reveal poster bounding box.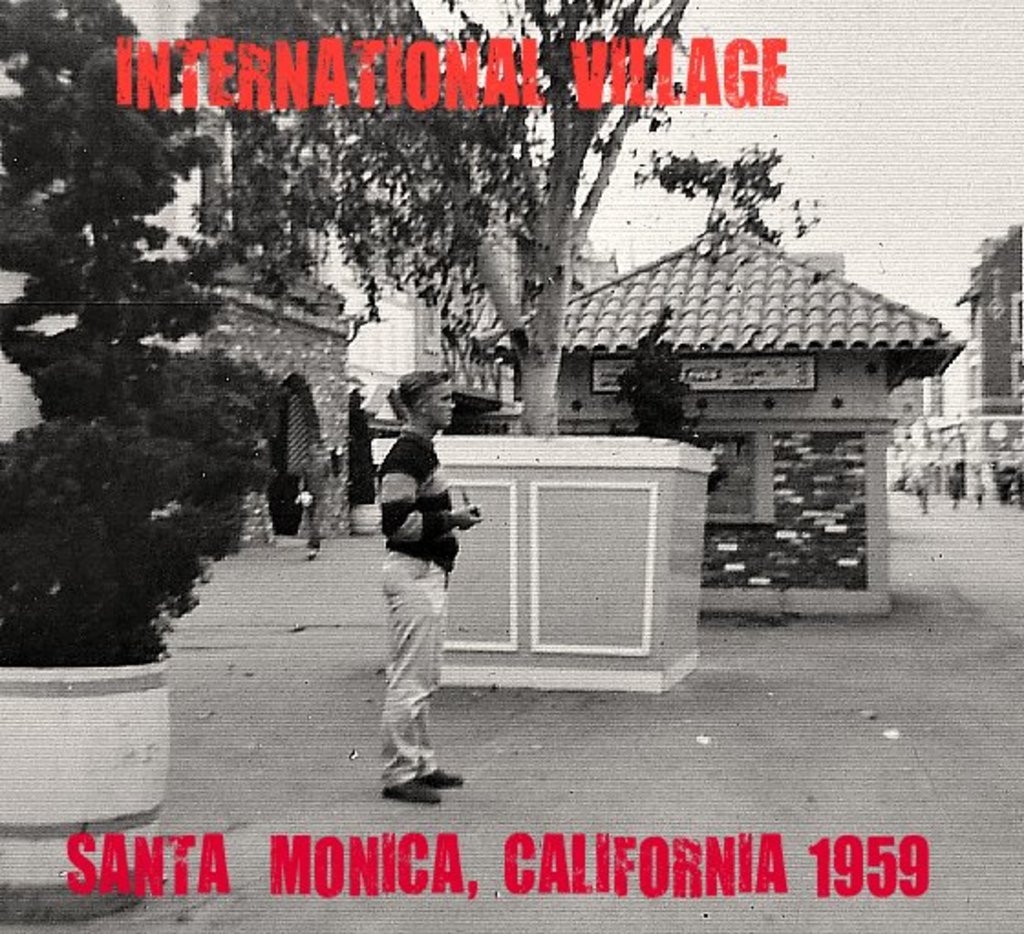
Revealed: 0:0:1022:932.
